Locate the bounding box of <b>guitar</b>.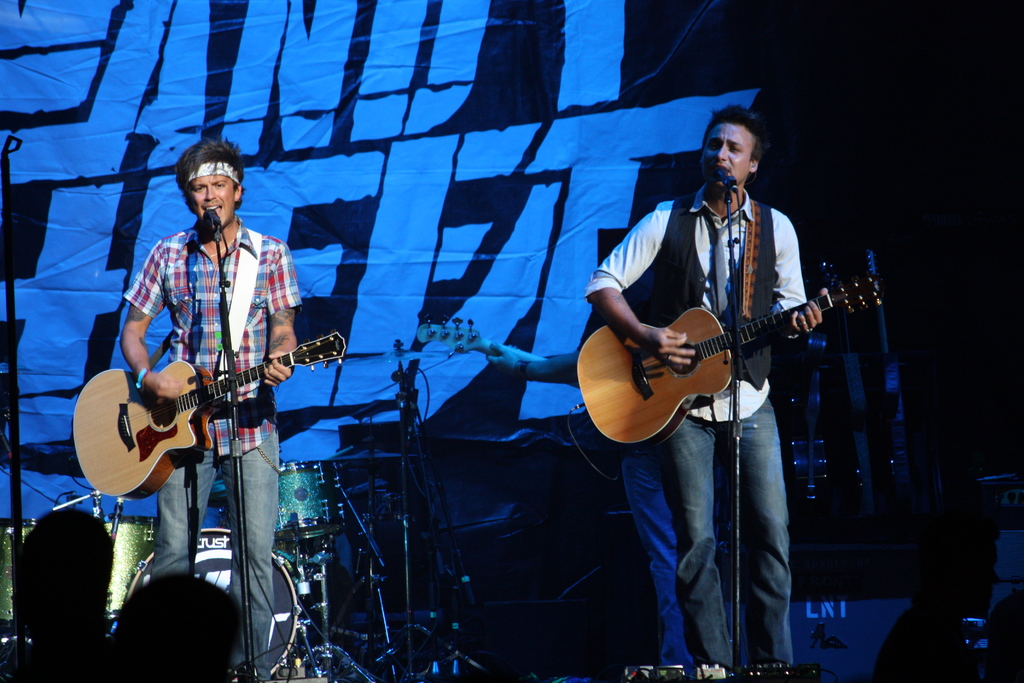
Bounding box: box(415, 315, 548, 361).
